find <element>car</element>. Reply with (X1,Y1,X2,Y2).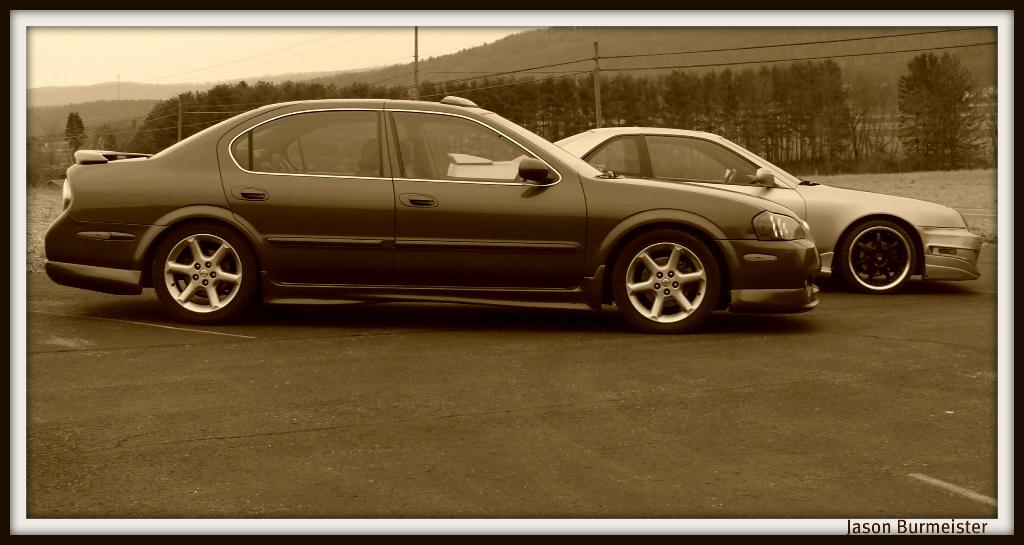
(35,90,831,319).
